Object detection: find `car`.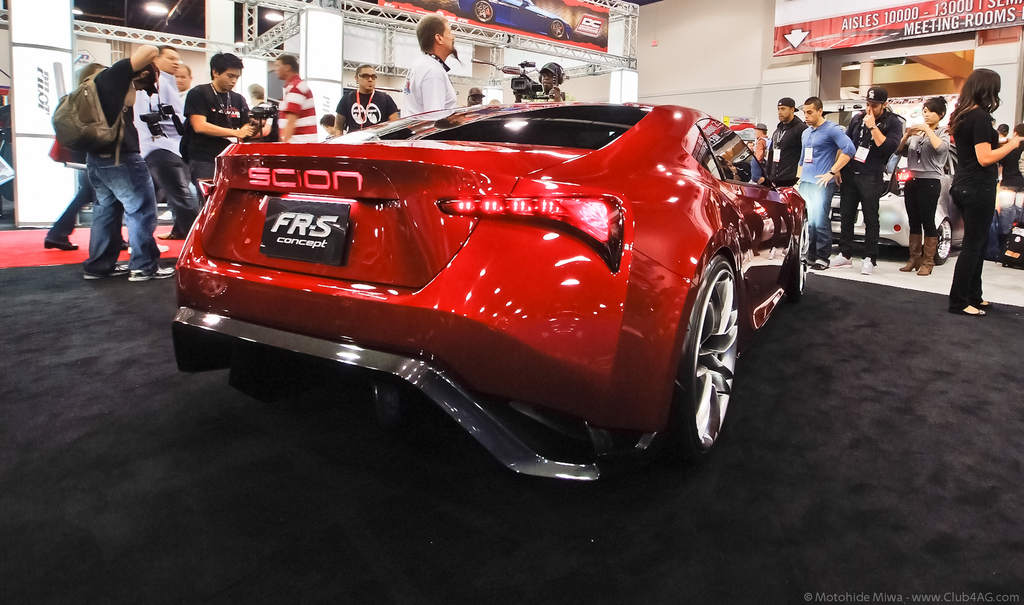
locate(830, 139, 965, 264).
